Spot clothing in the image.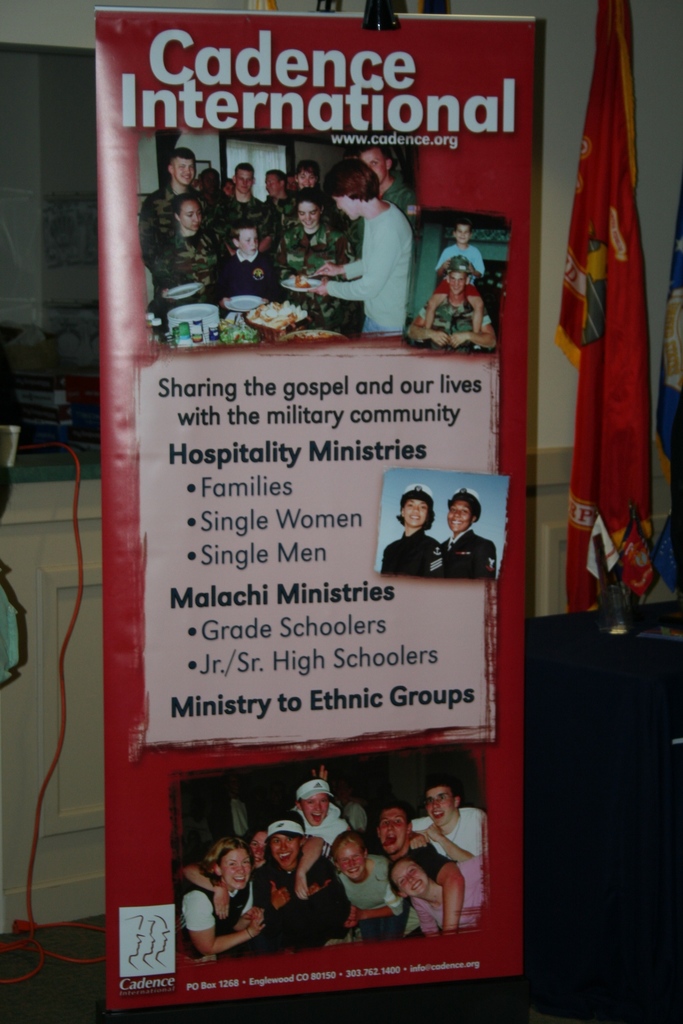
clothing found at x1=417, y1=808, x2=482, y2=863.
